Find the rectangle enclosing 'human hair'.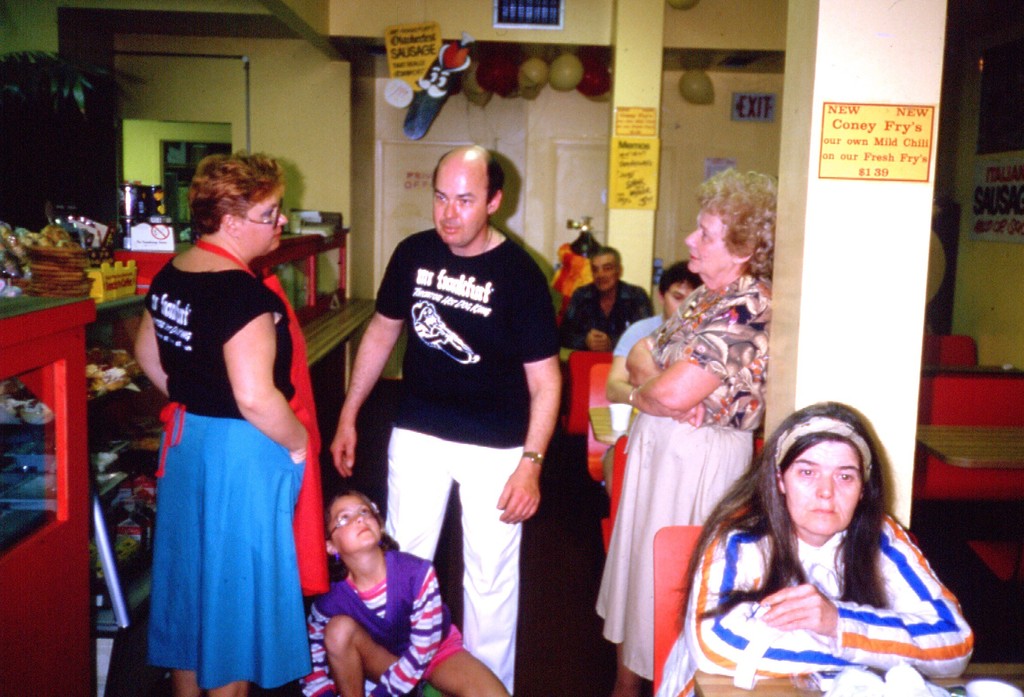
bbox=[427, 142, 504, 208].
